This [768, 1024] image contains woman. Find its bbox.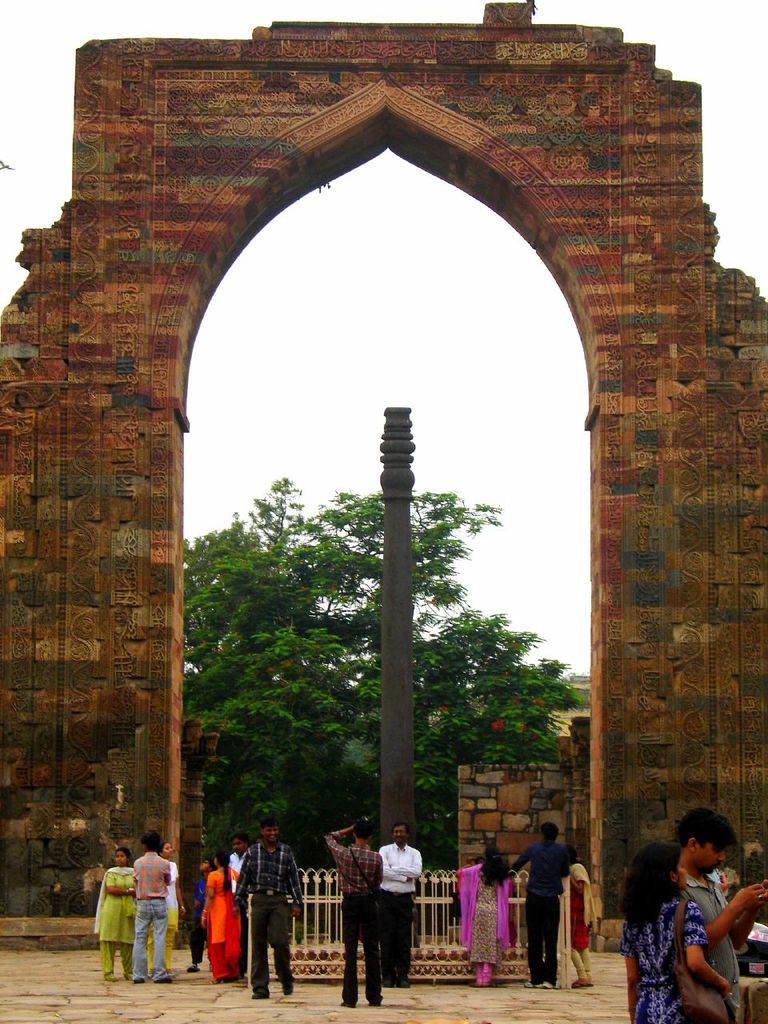
l=452, t=844, r=509, b=989.
